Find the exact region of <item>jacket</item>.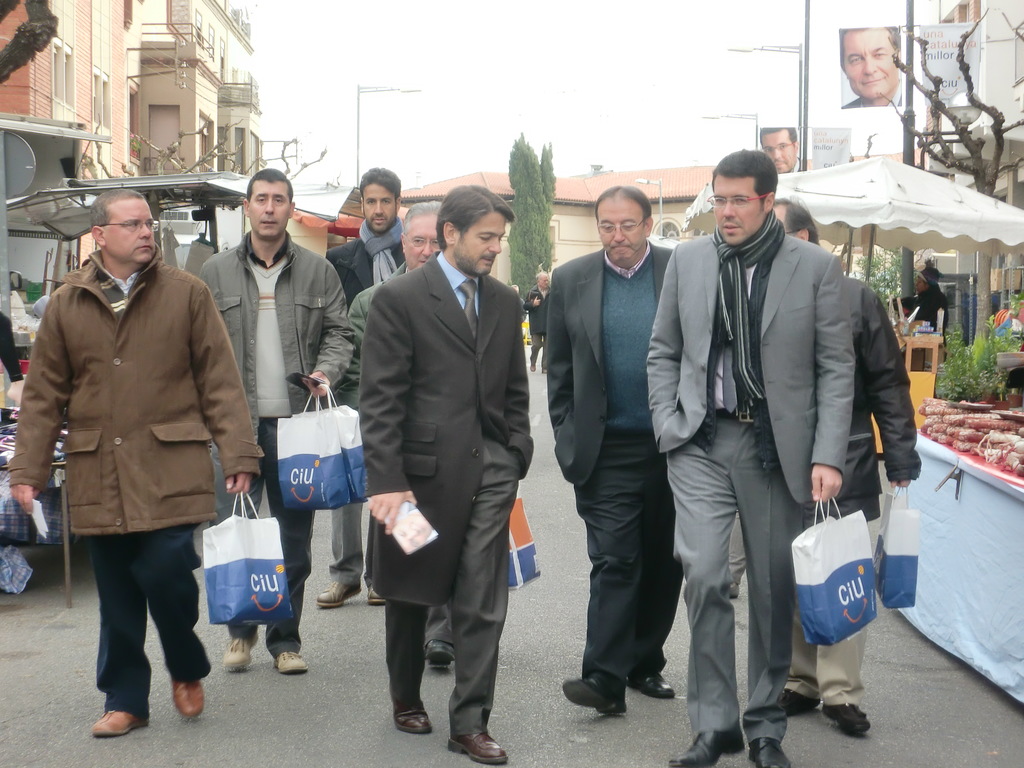
Exact region: {"left": 540, "top": 242, "right": 678, "bottom": 483}.
